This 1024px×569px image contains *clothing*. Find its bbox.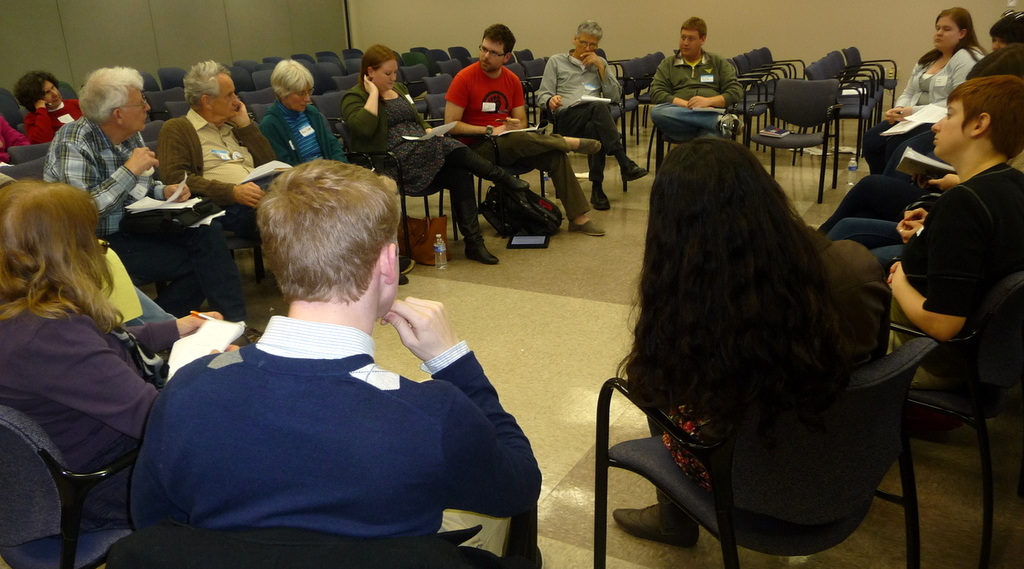
l=656, t=377, r=742, b=491.
